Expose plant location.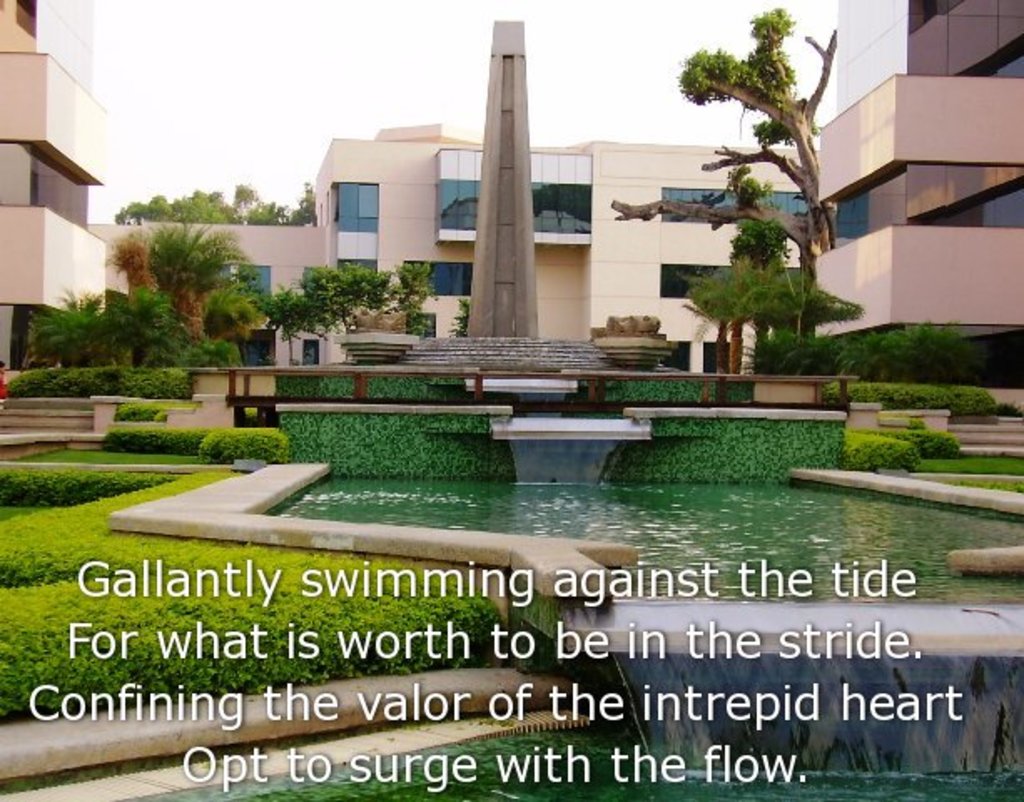
Exposed at [677,267,862,388].
